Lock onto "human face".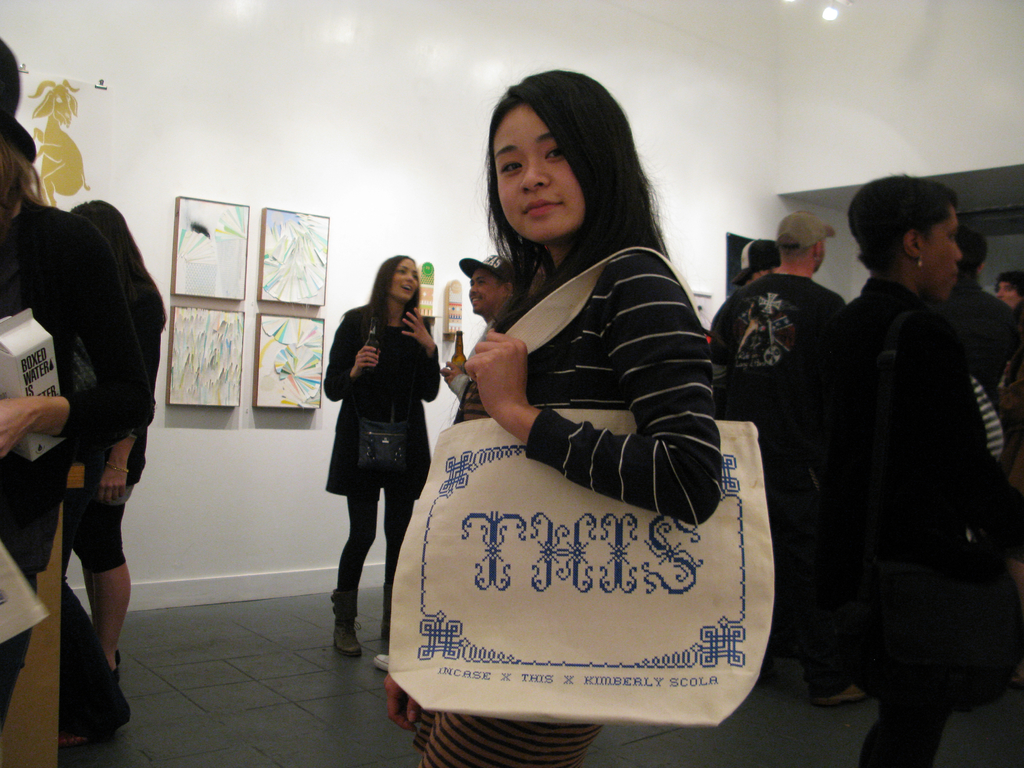
Locked: 925 207 967 304.
